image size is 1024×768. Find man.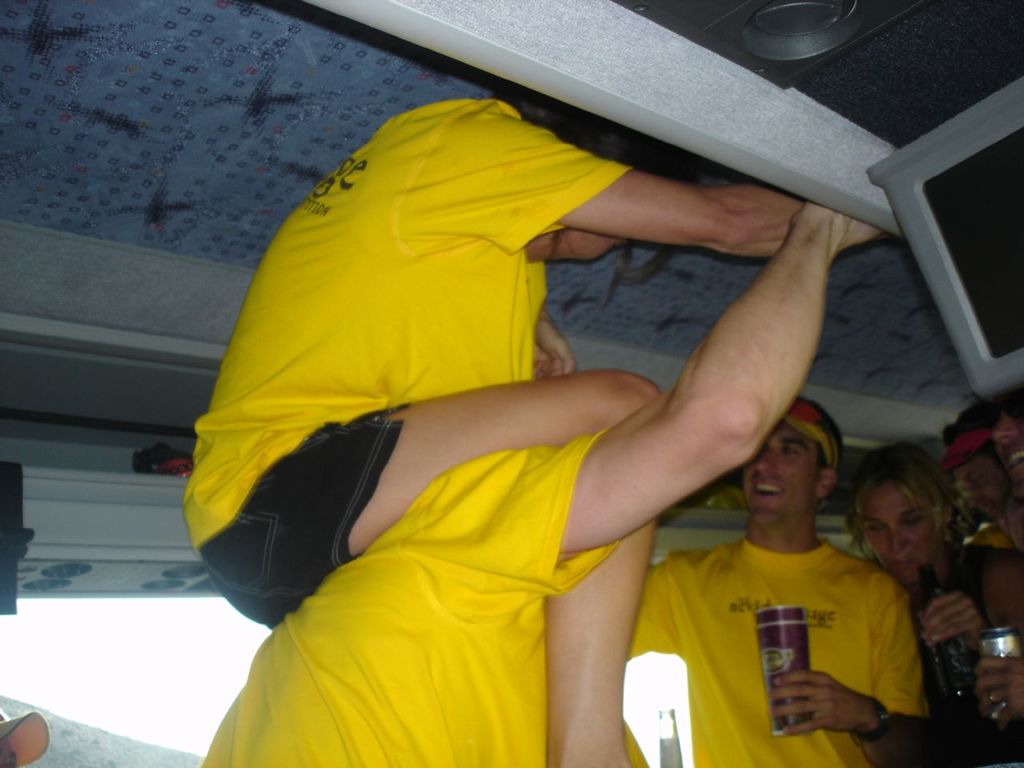
left=199, top=107, right=797, bottom=767.
